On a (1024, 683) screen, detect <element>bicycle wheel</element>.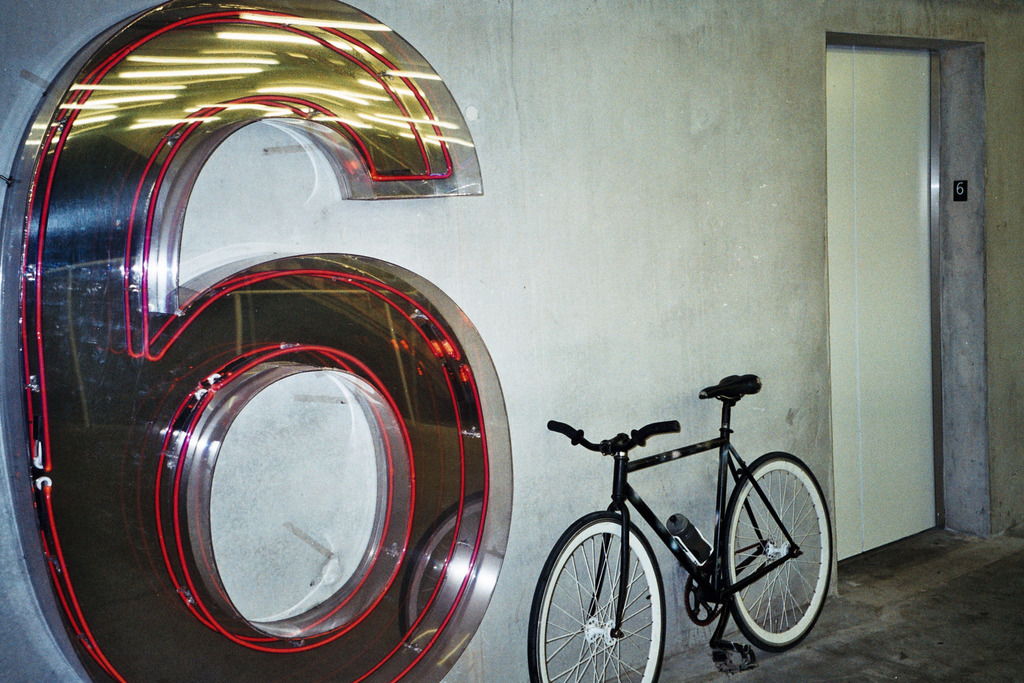
546 531 680 679.
